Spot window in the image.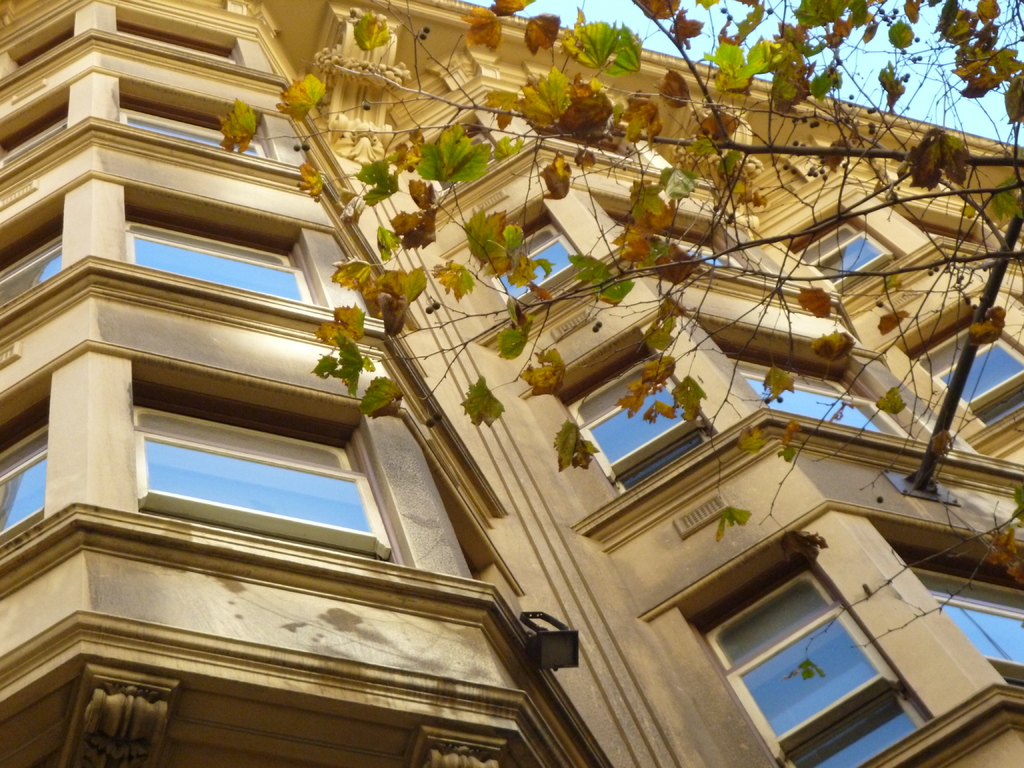
window found at Rect(115, 7, 247, 67).
